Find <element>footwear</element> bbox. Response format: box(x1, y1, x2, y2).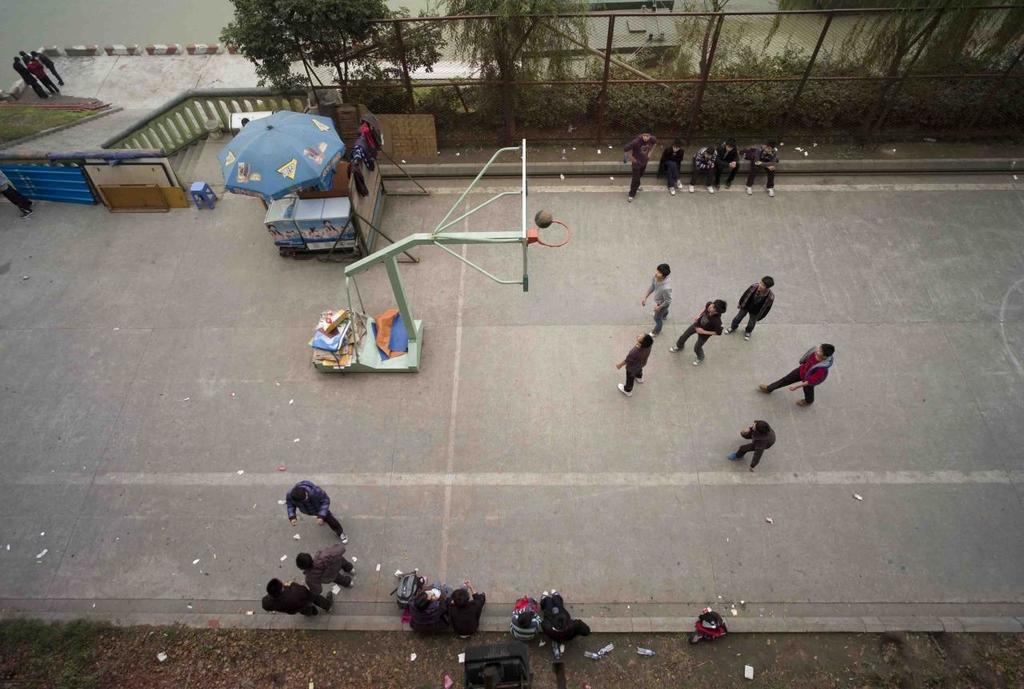
box(750, 328, 754, 344).
